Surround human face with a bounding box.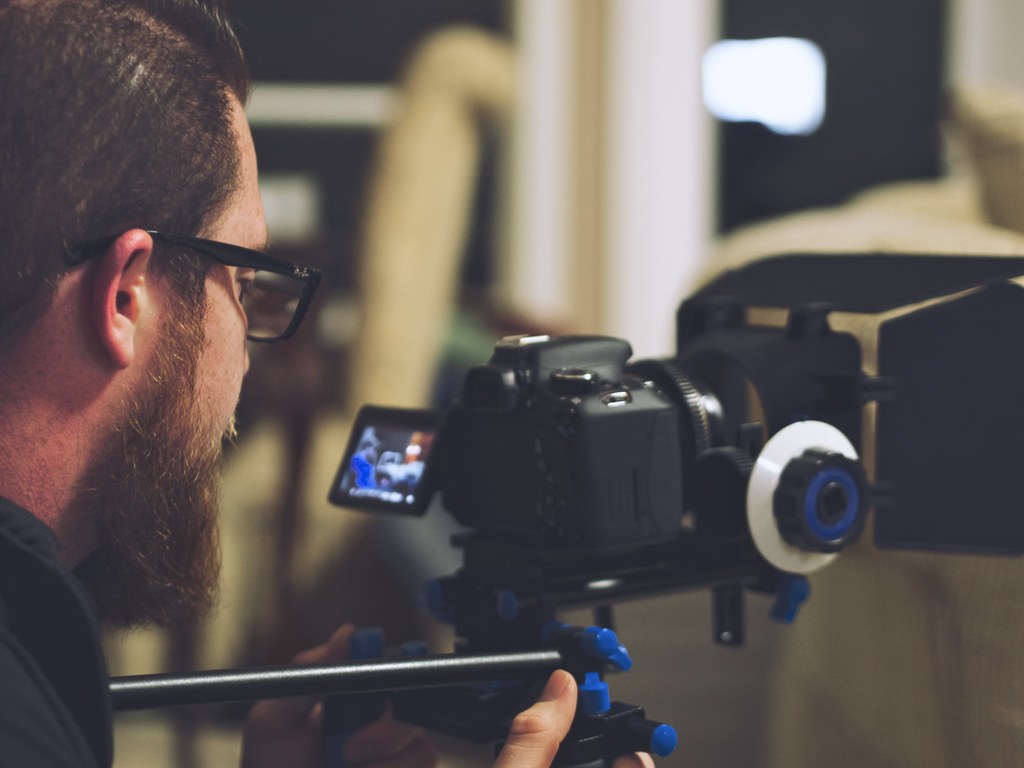
161:100:270:638.
